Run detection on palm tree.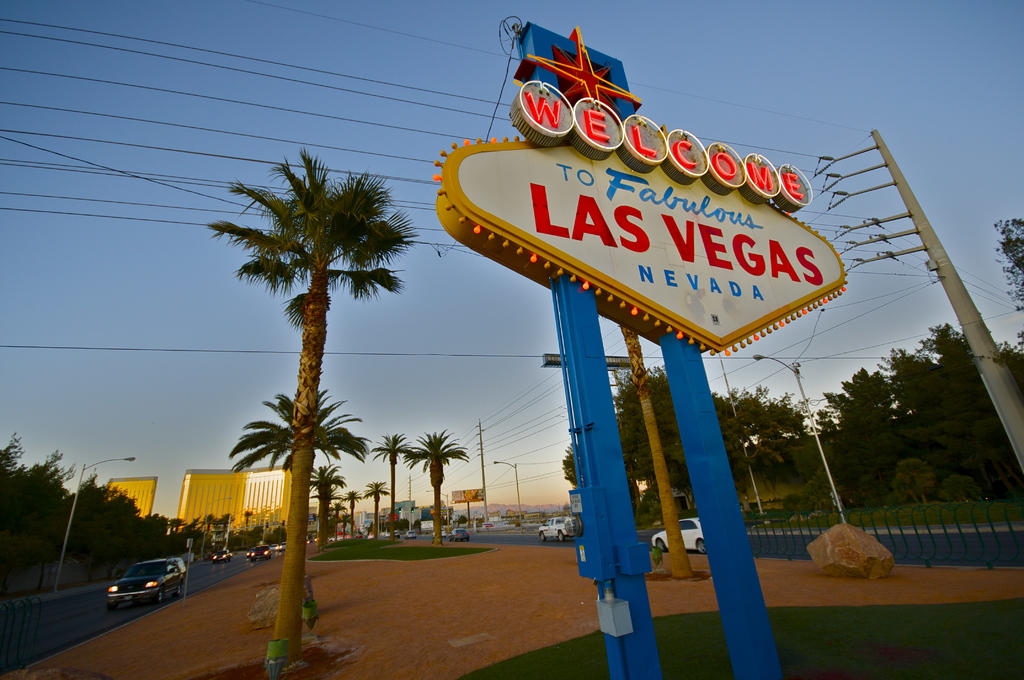
Result: pyautogui.locateOnScreen(406, 425, 468, 546).
